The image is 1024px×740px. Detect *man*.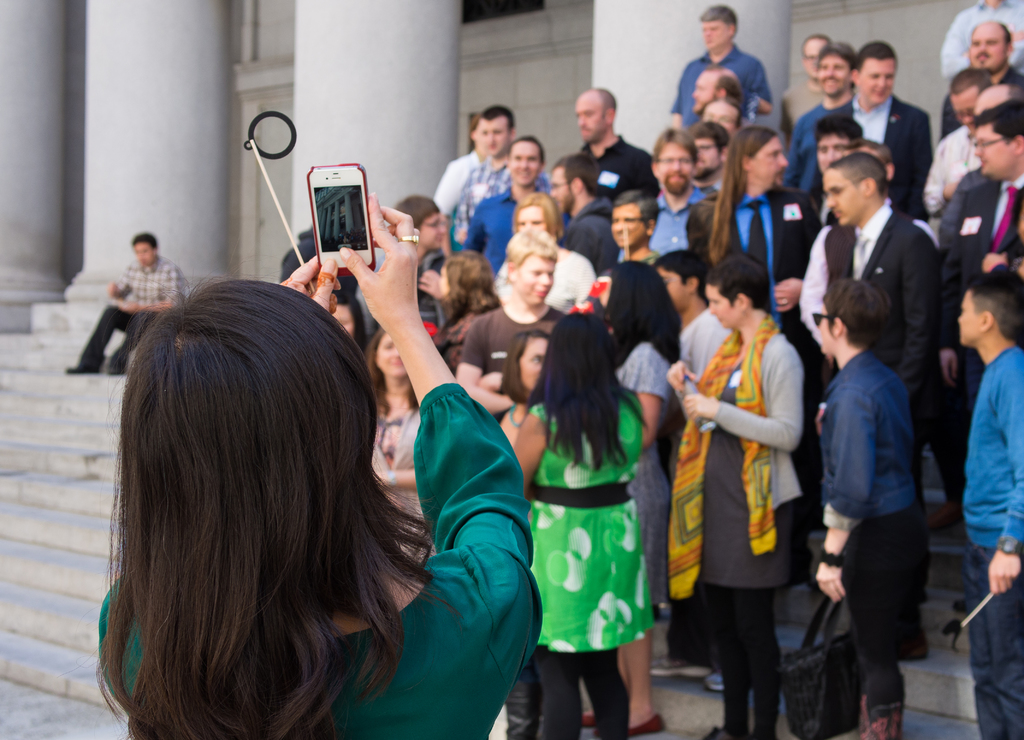
Detection: x1=651, y1=130, x2=722, y2=260.
